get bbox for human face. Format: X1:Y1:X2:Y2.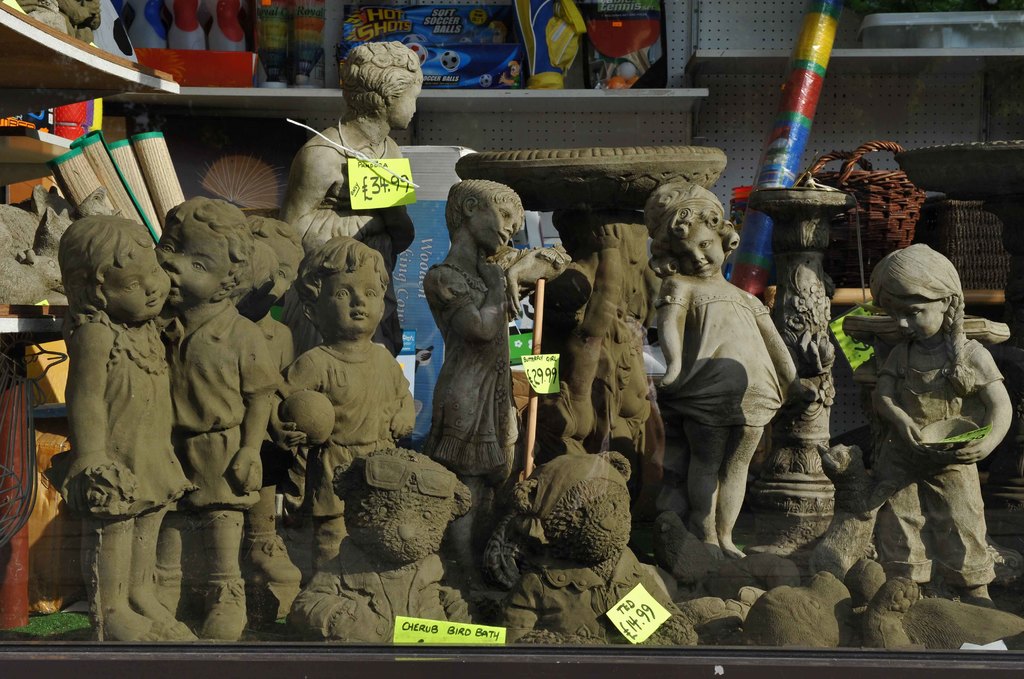
319:259:387:332.
